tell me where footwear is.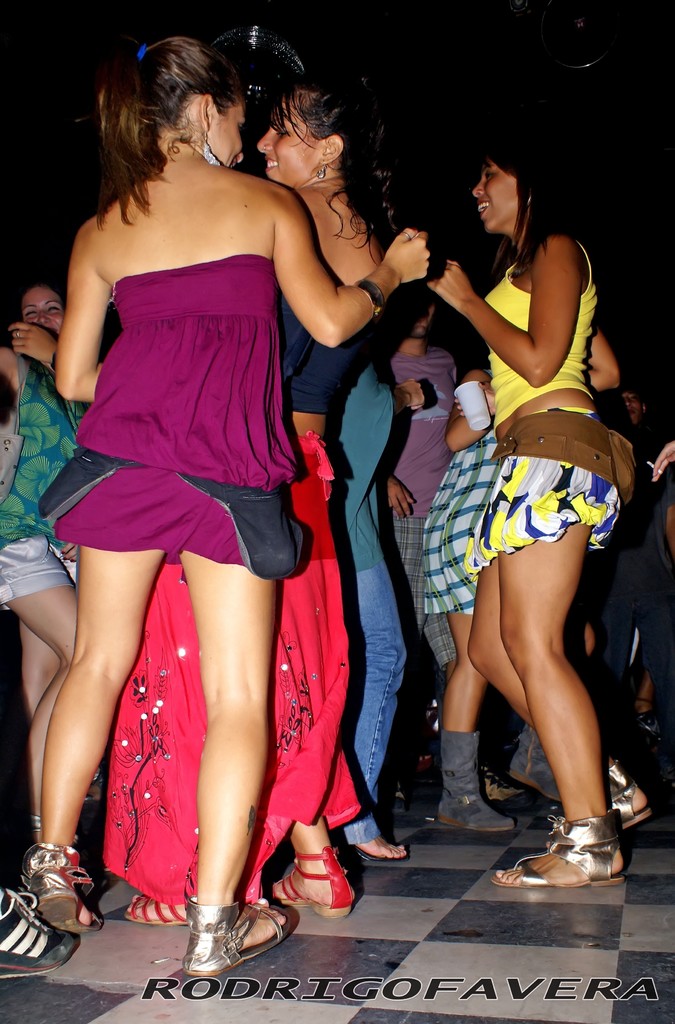
footwear is at <region>123, 900, 193, 926</region>.
